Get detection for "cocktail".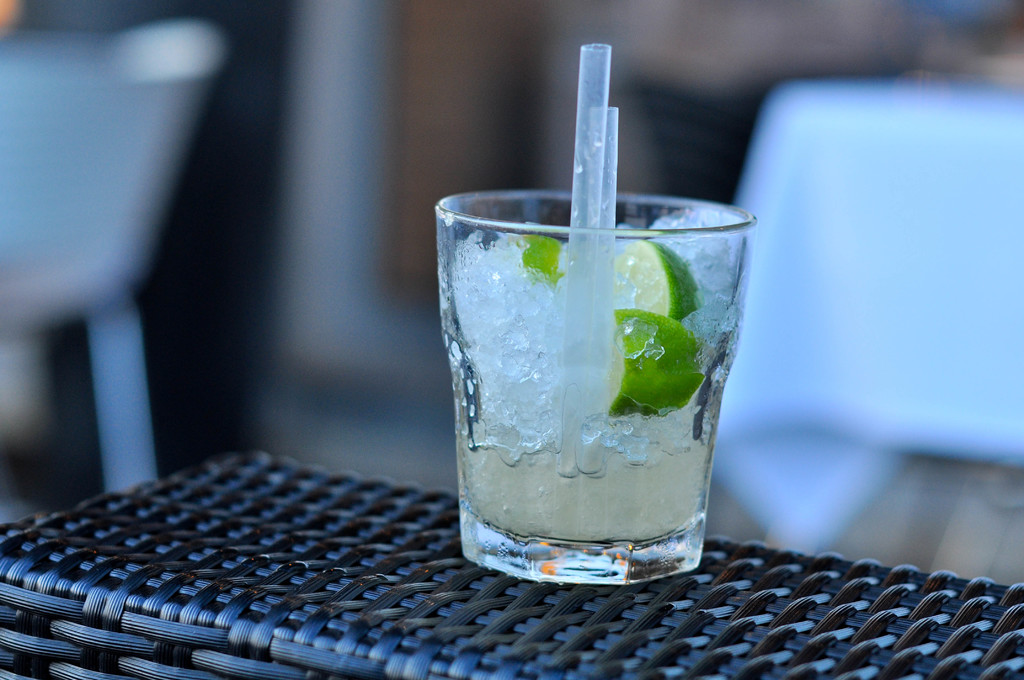
Detection: [431,36,755,588].
